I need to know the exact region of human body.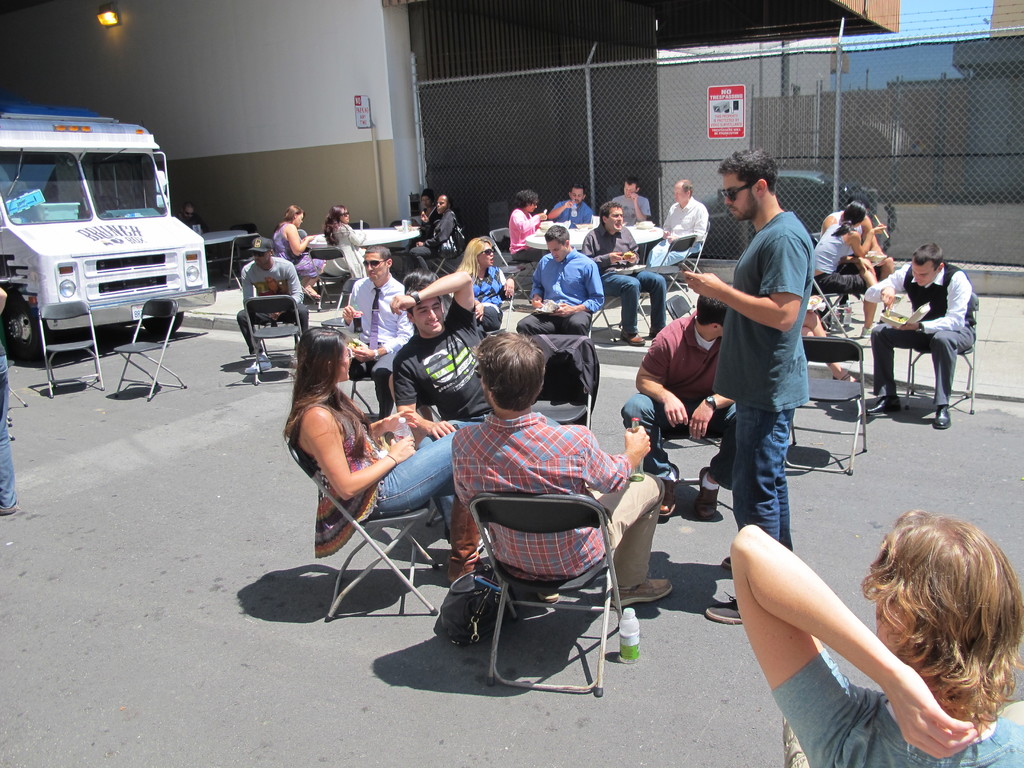
Region: [left=449, top=344, right=684, bottom=603].
